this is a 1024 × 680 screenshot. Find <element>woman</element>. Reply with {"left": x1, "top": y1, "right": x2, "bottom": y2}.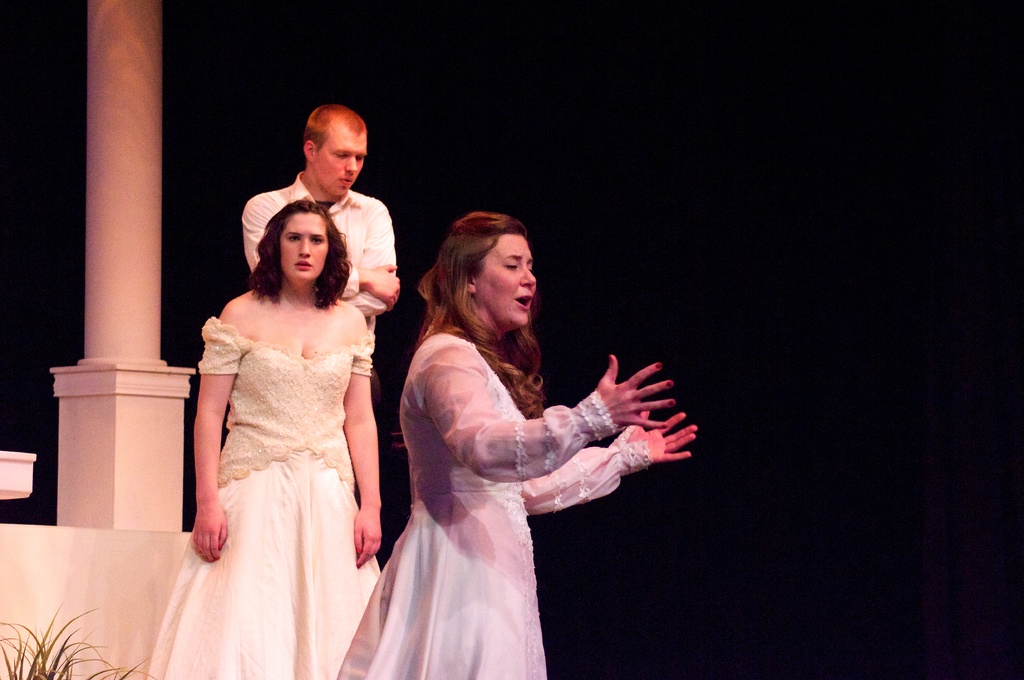
{"left": 144, "top": 194, "right": 387, "bottom": 679}.
